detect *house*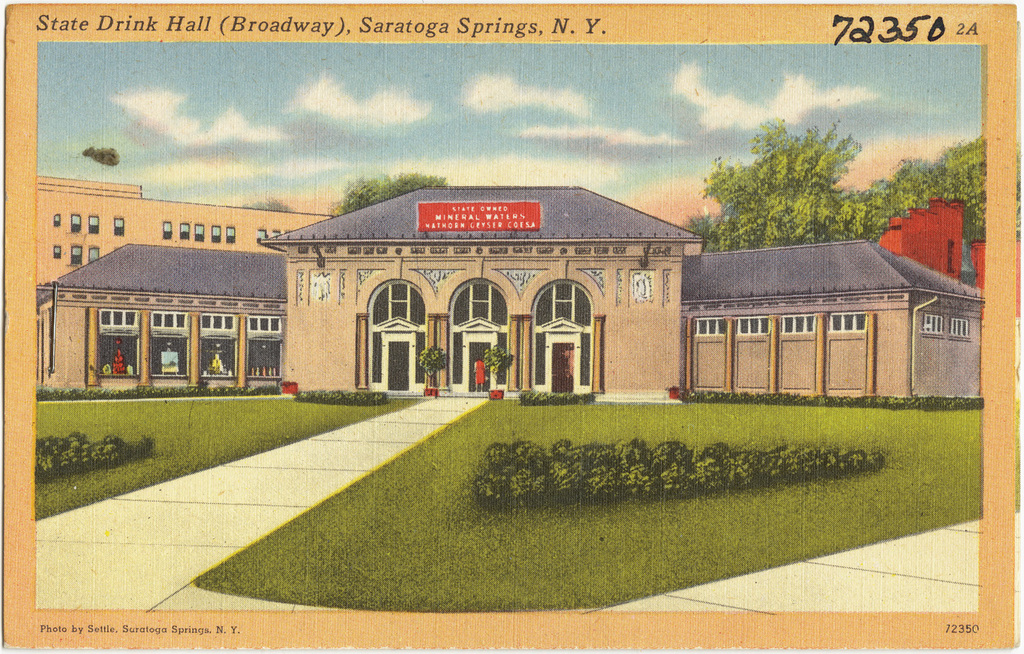
pyautogui.locateOnScreen(872, 193, 990, 280)
